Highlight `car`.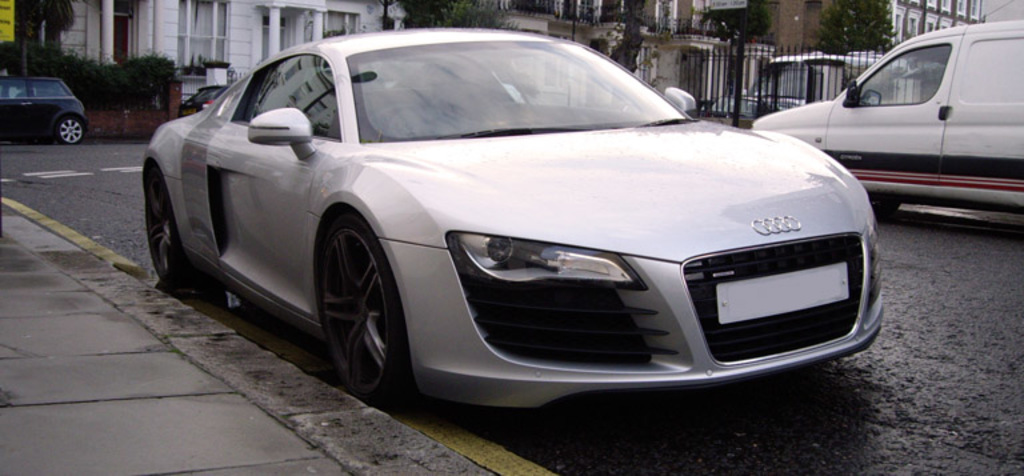
Highlighted region: crop(0, 75, 89, 143).
